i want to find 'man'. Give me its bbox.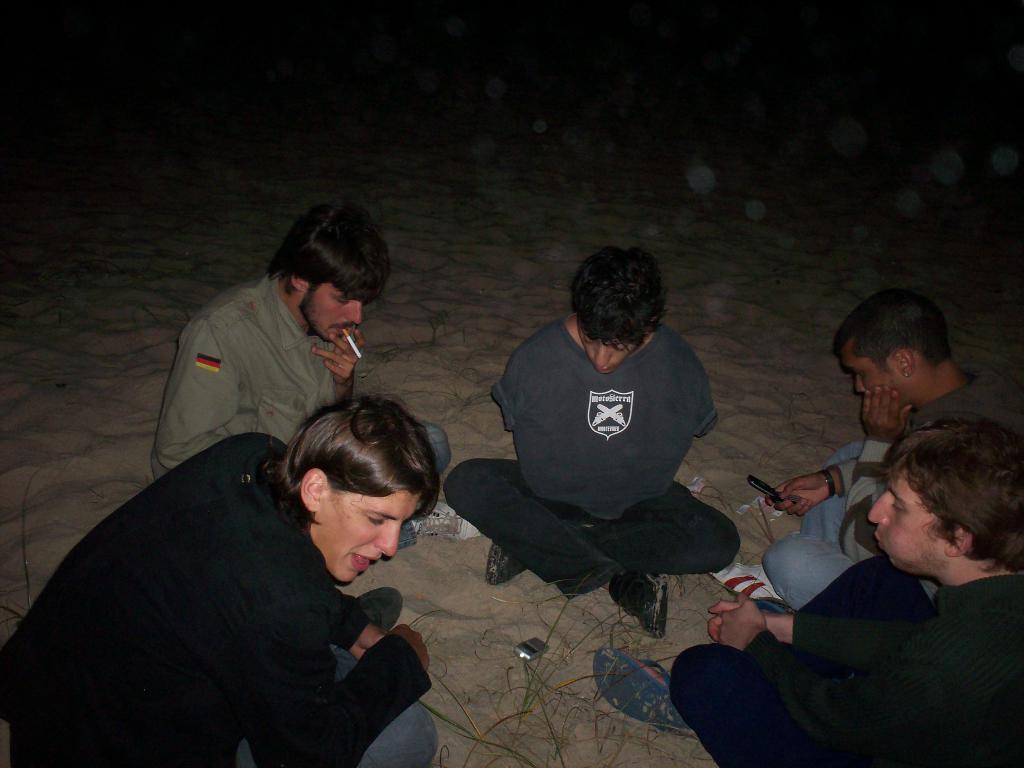
720/287/1022/611.
